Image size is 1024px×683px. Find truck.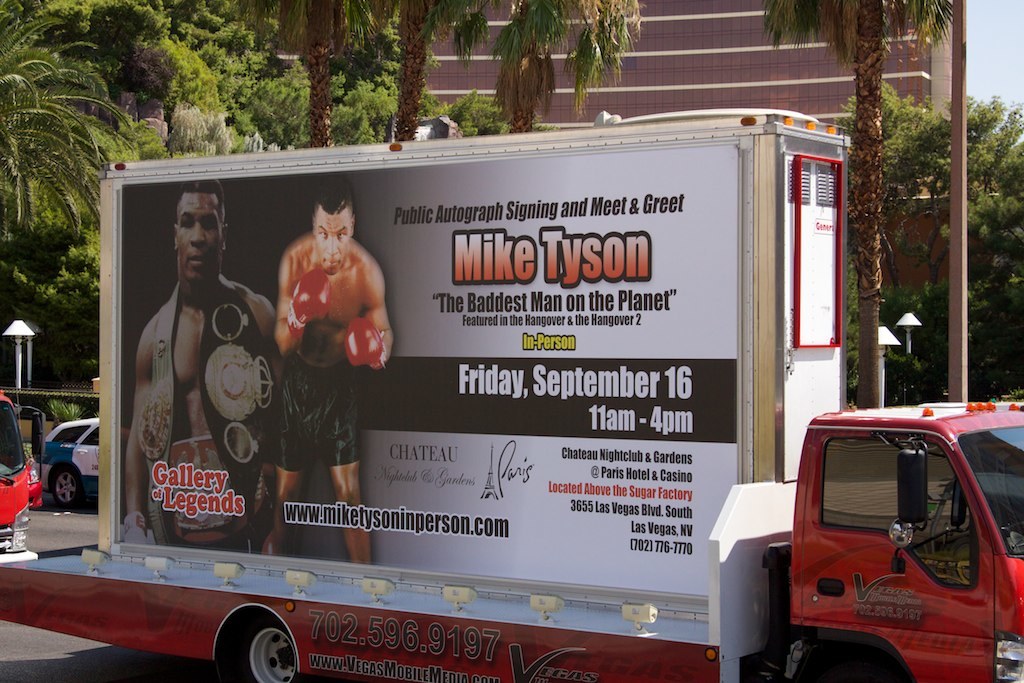
x1=0, y1=107, x2=1023, y2=682.
